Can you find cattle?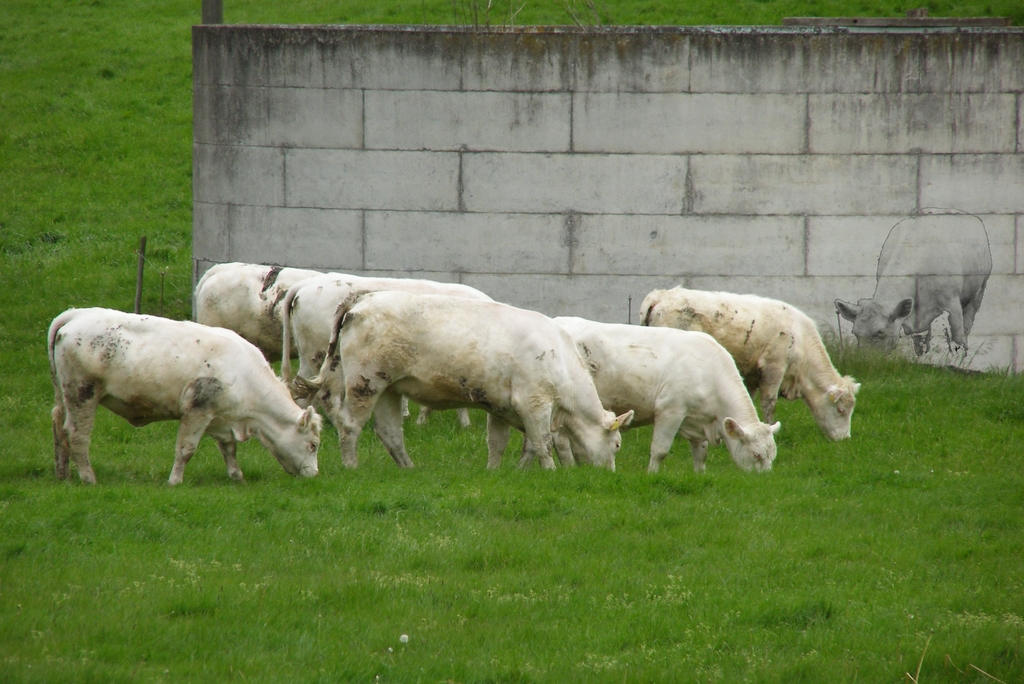
Yes, bounding box: <box>631,286,856,446</box>.
